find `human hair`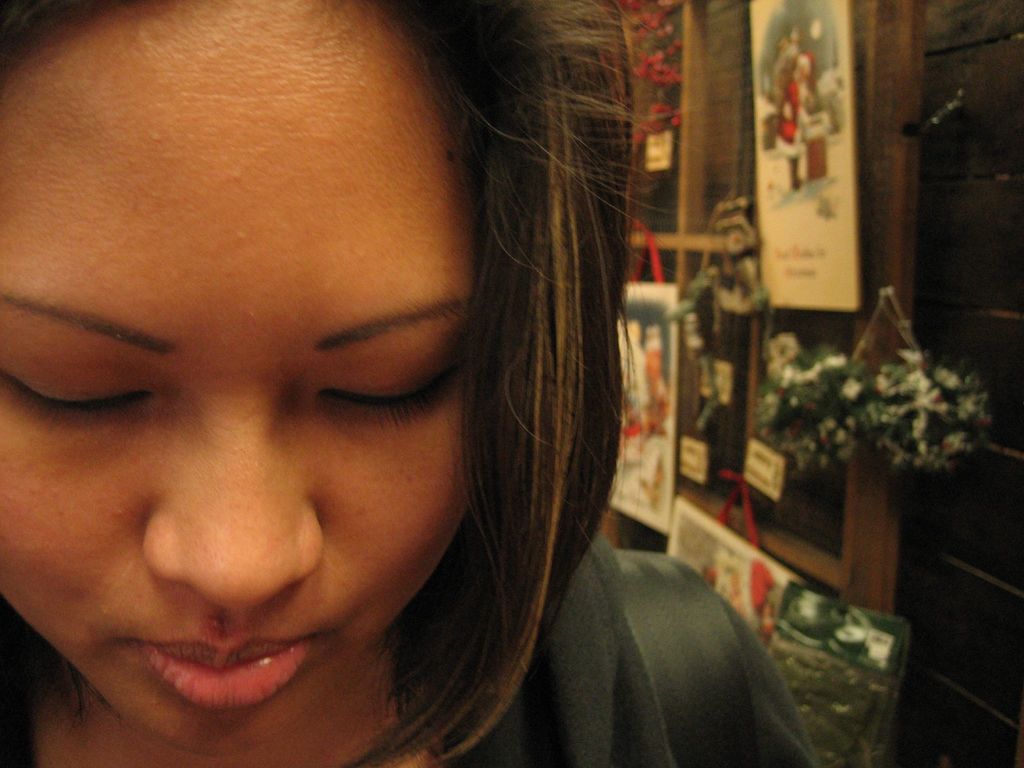
0, 0, 678, 767
